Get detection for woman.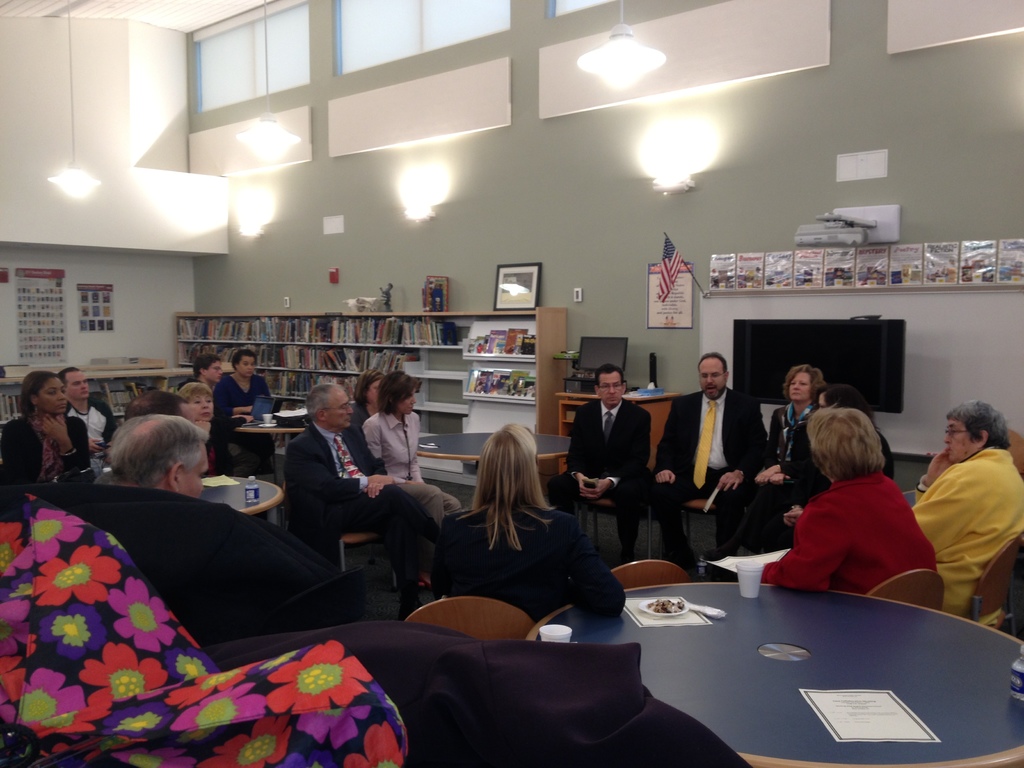
Detection: <bbox>779, 379, 899, 531</bbox>.
